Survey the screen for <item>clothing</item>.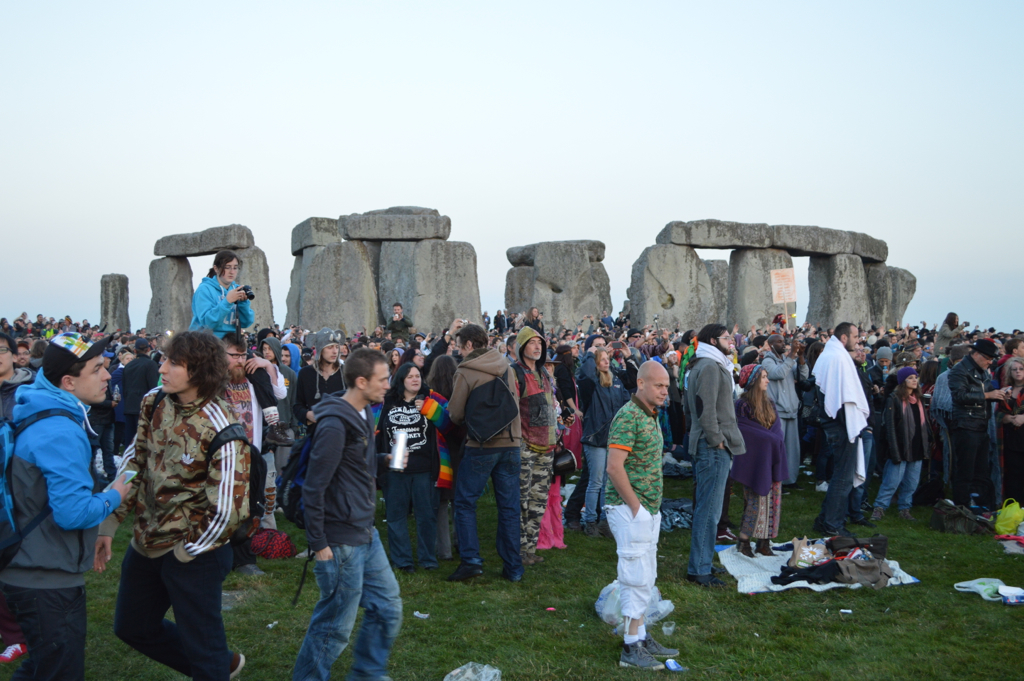
Survey found: locate(602, 395, 666, 624).
